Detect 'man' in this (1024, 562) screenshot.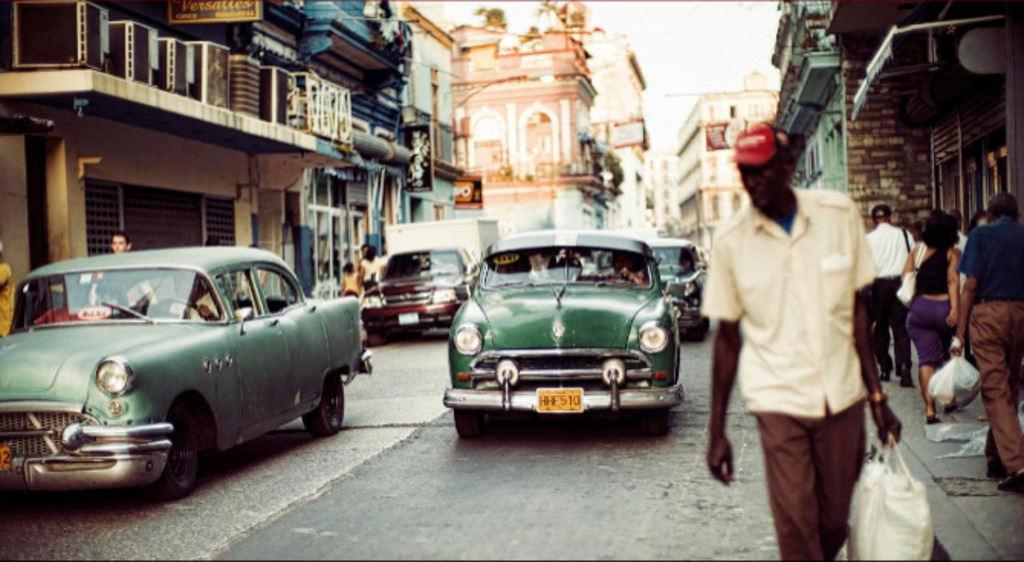
Detection: <bbox>109, 232, 133, 250</bbox>.
